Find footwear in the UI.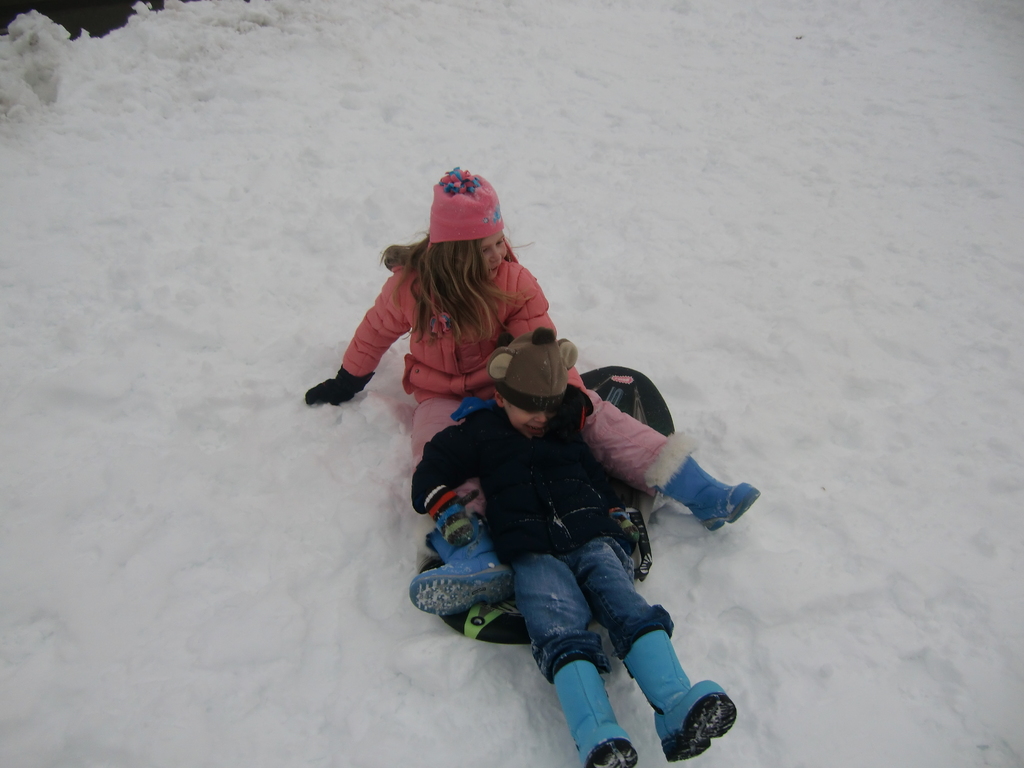
UI element at <region>582, 739, 642, 767</region>.
